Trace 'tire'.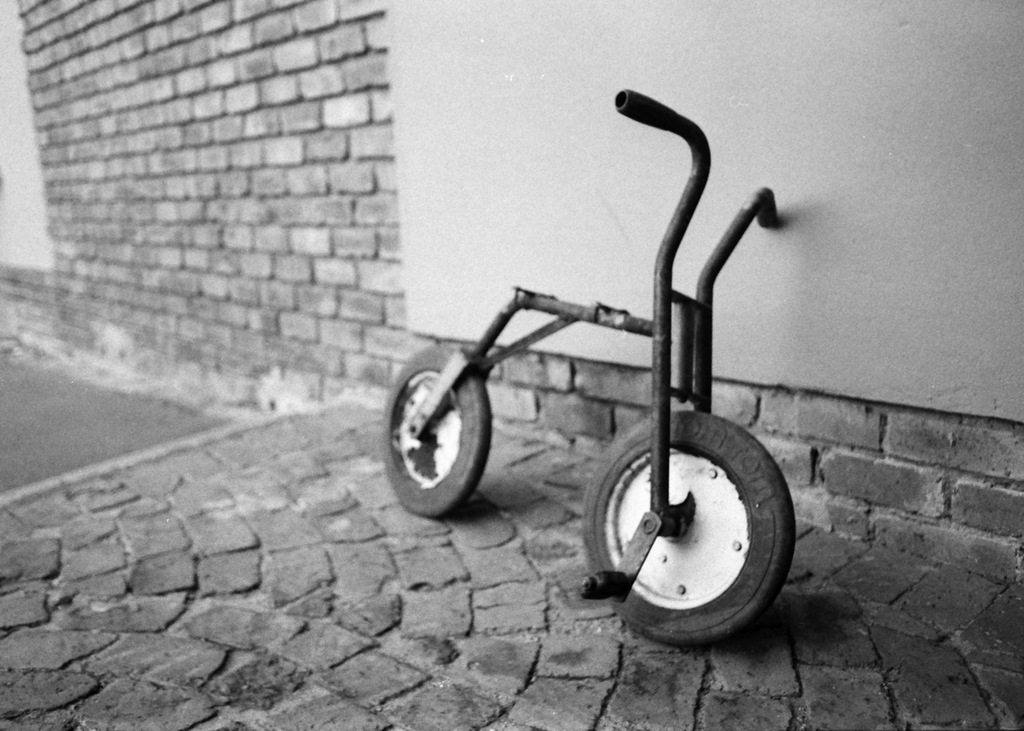
Traced to rect(383, 346, 493, 517).
